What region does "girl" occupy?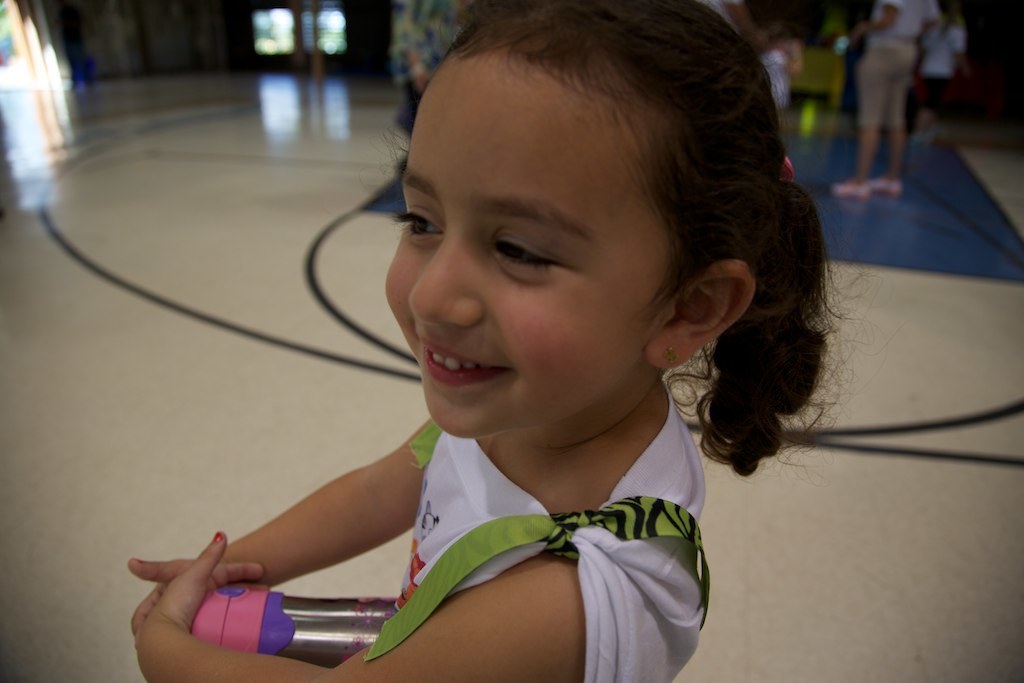
locate(131, 0, 836, 682).
